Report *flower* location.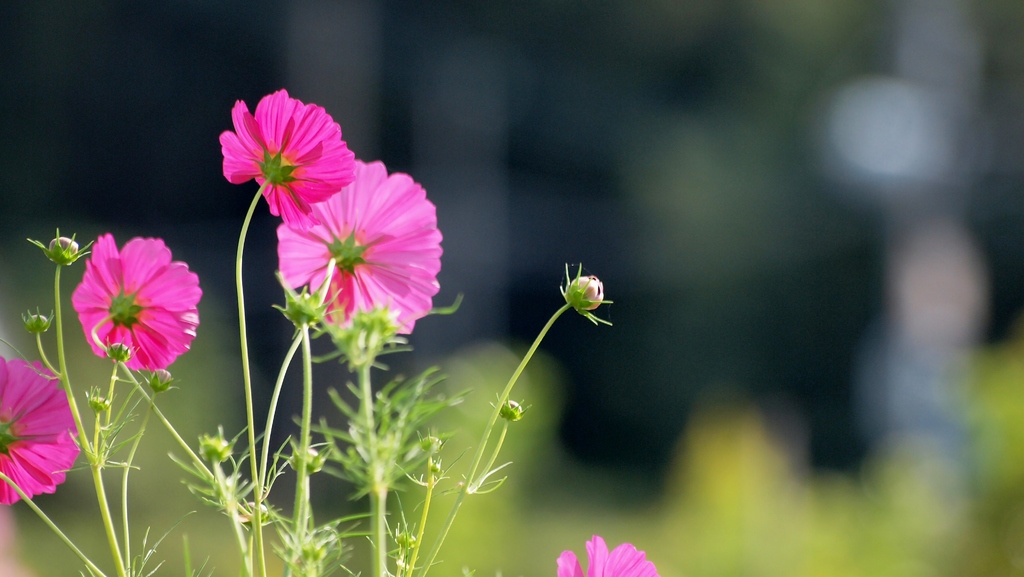
Report: box(1, 357, 81, 508).
